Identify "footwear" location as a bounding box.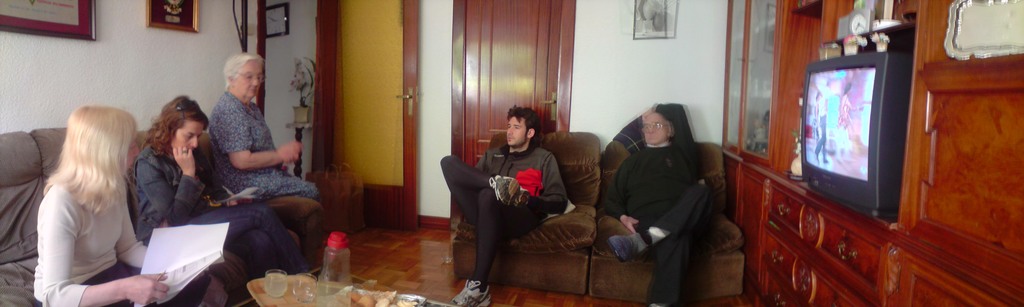
(left=601, top=233, right=641, bottom=265).
